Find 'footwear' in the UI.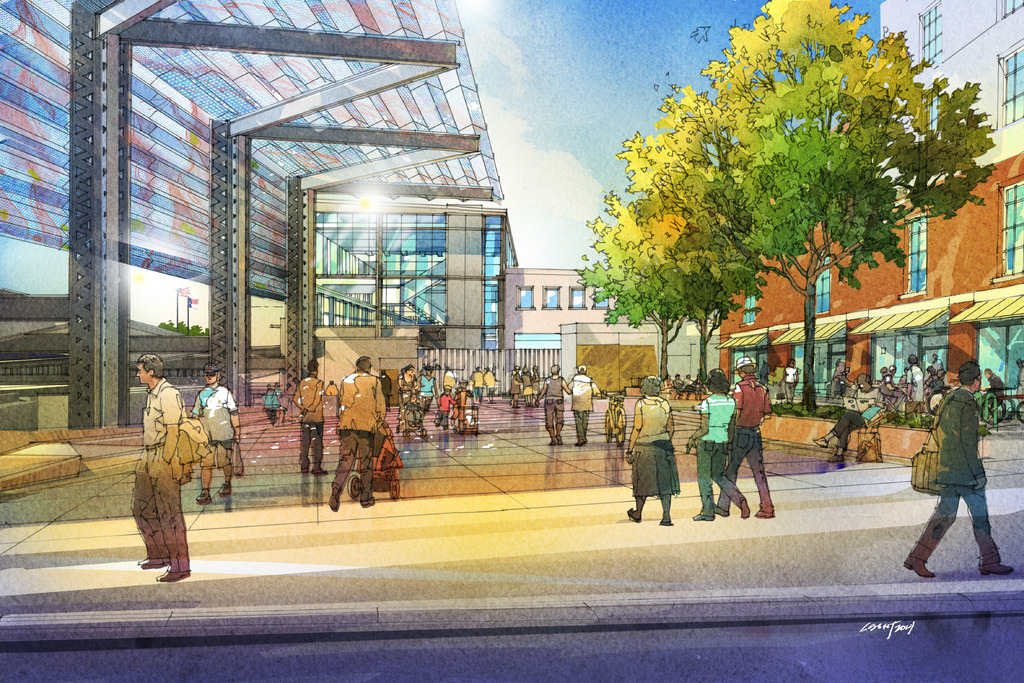
UI element at pyautogui.locateOnScreen(742, 499, 748, 515).
